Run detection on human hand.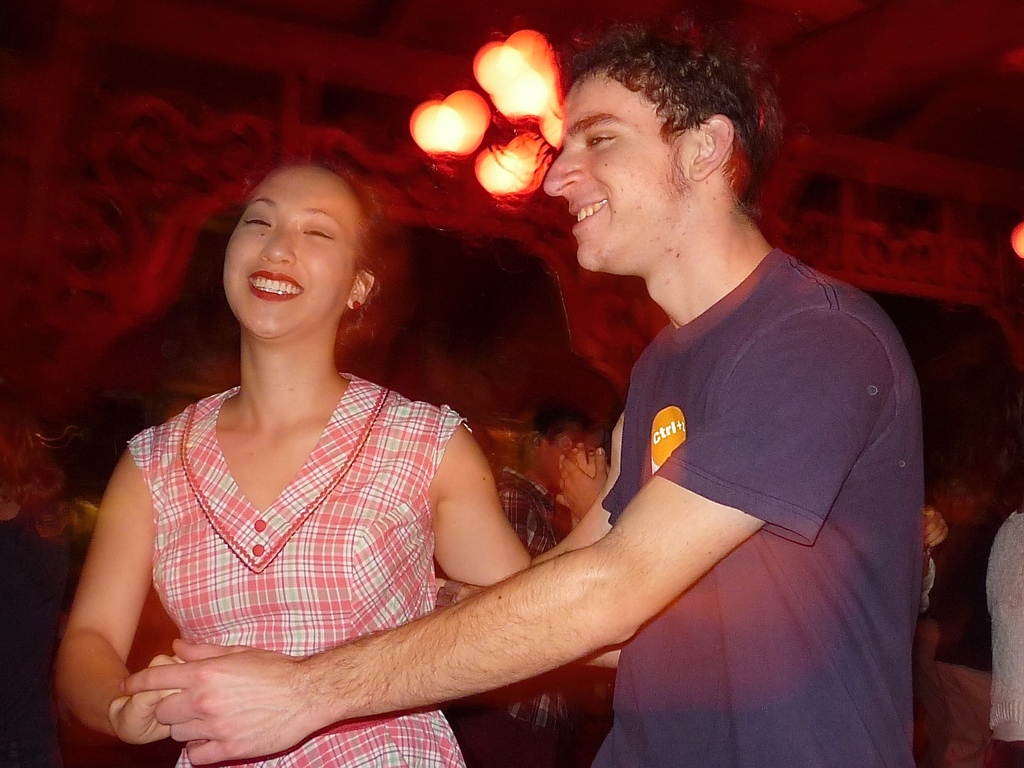
Result: (100,625,351,751).
